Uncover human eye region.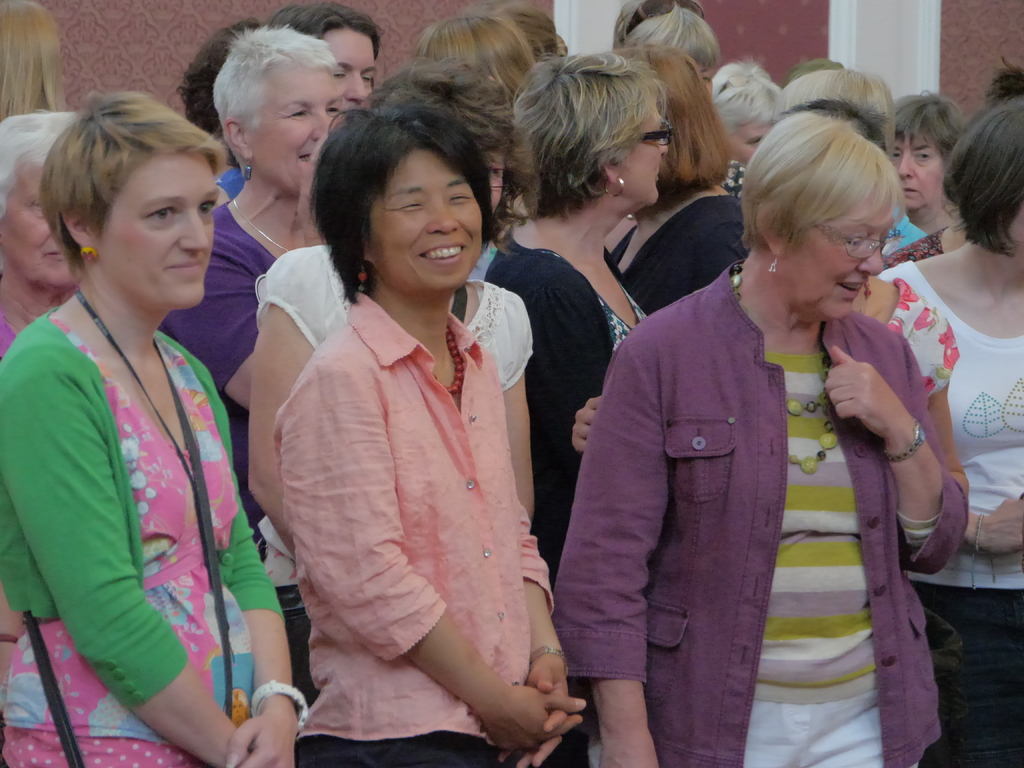
Uncovered: (x1=288, y1=106, x2=308, y2=119).
